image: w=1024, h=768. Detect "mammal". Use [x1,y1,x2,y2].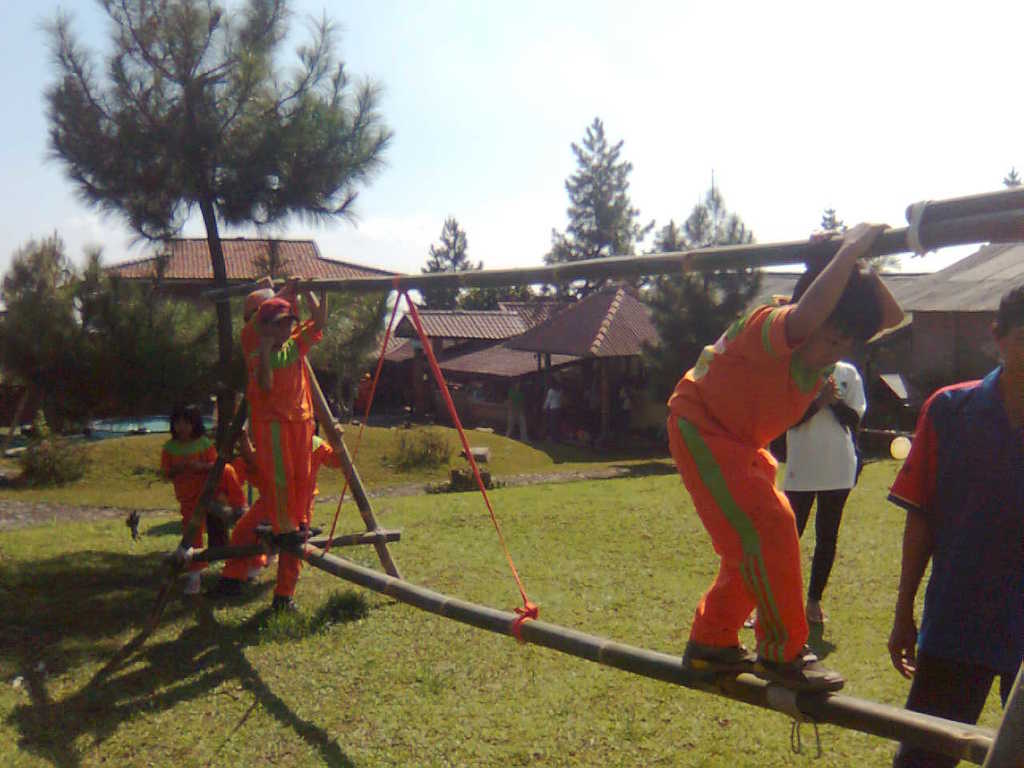
[744,358,866,626].
